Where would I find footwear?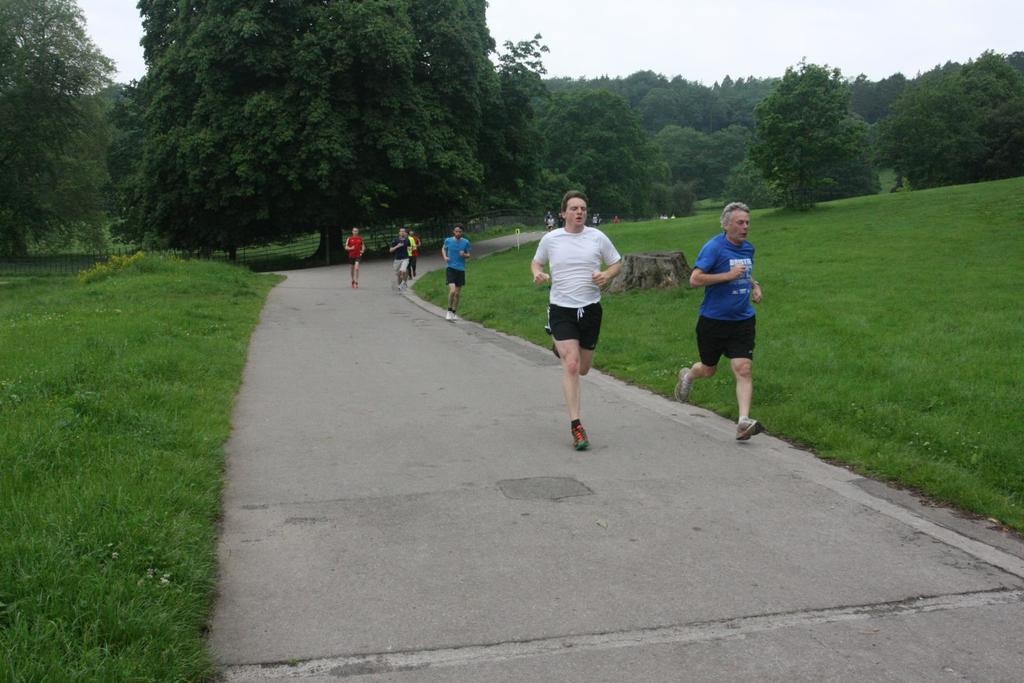
At l=351, t=282, r=354, b=288.
